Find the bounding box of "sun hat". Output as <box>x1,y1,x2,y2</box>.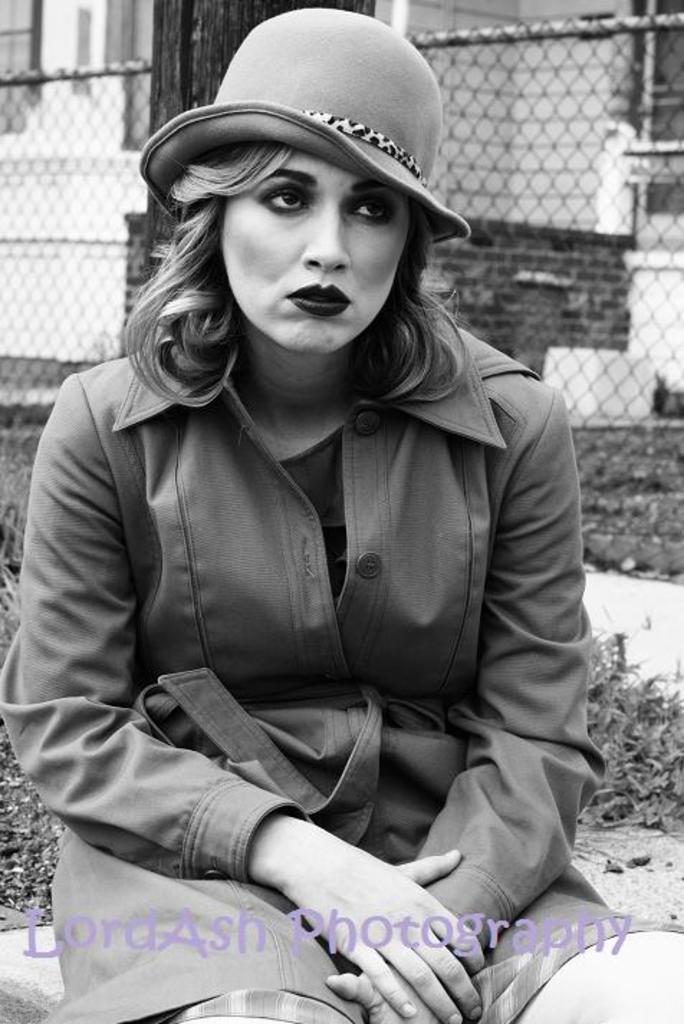
<box>139,7,470,241</box>.
